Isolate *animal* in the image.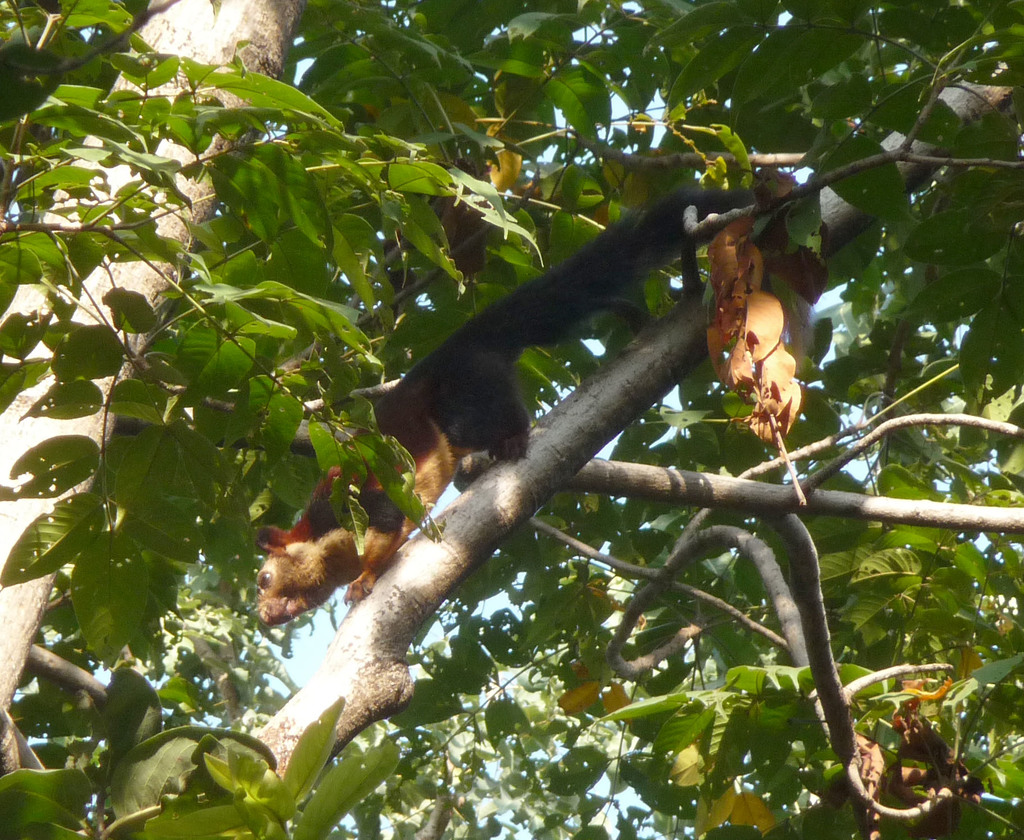
Isolated region: (260, 176, 792, 622).
